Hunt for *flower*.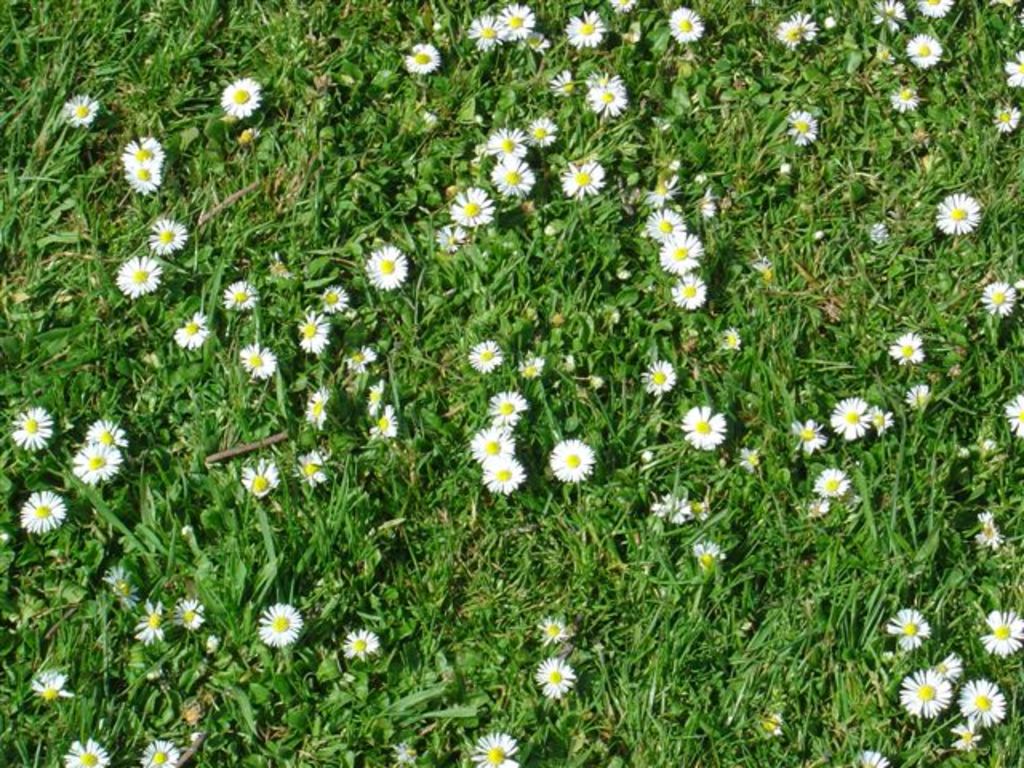
Hunted down at x1=123, y1=136, x2=165, y2=163.
